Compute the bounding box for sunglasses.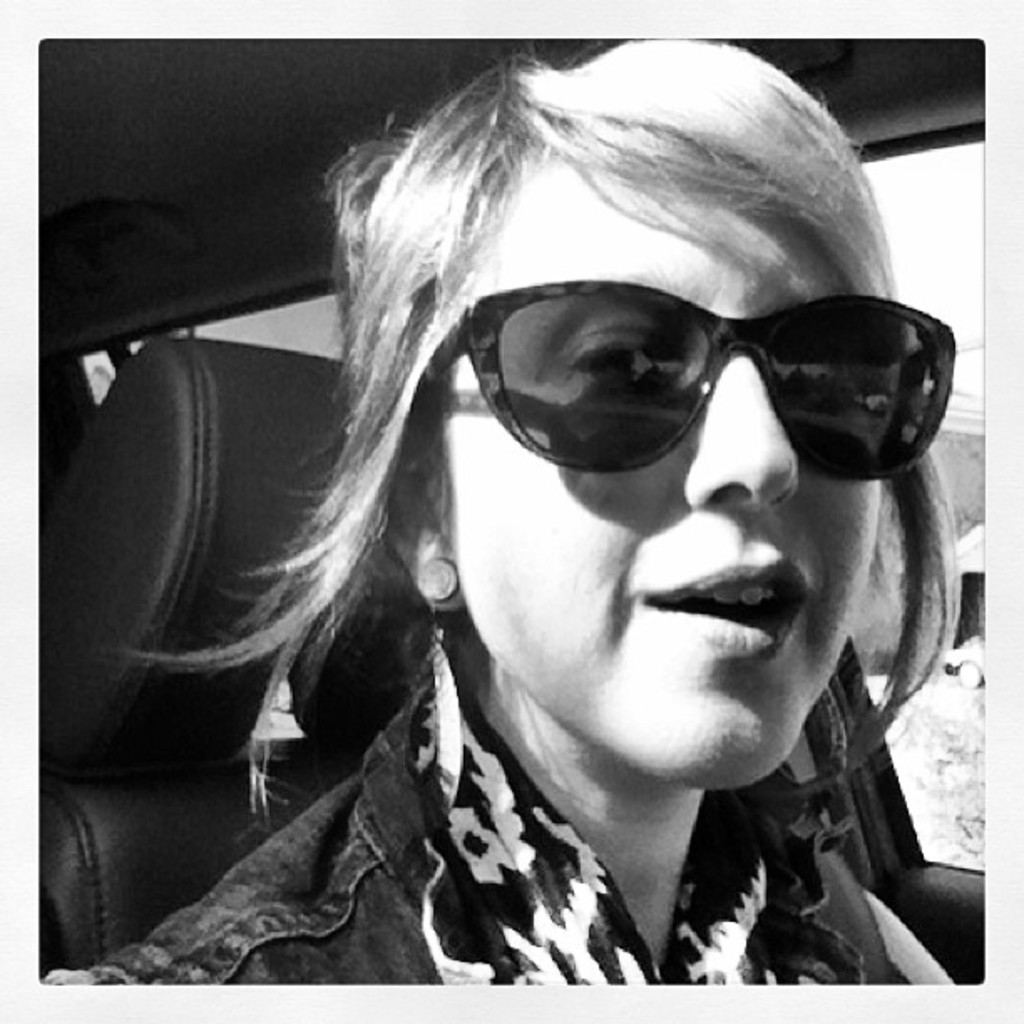
left=422, top=281, right=960, bottom=480.
